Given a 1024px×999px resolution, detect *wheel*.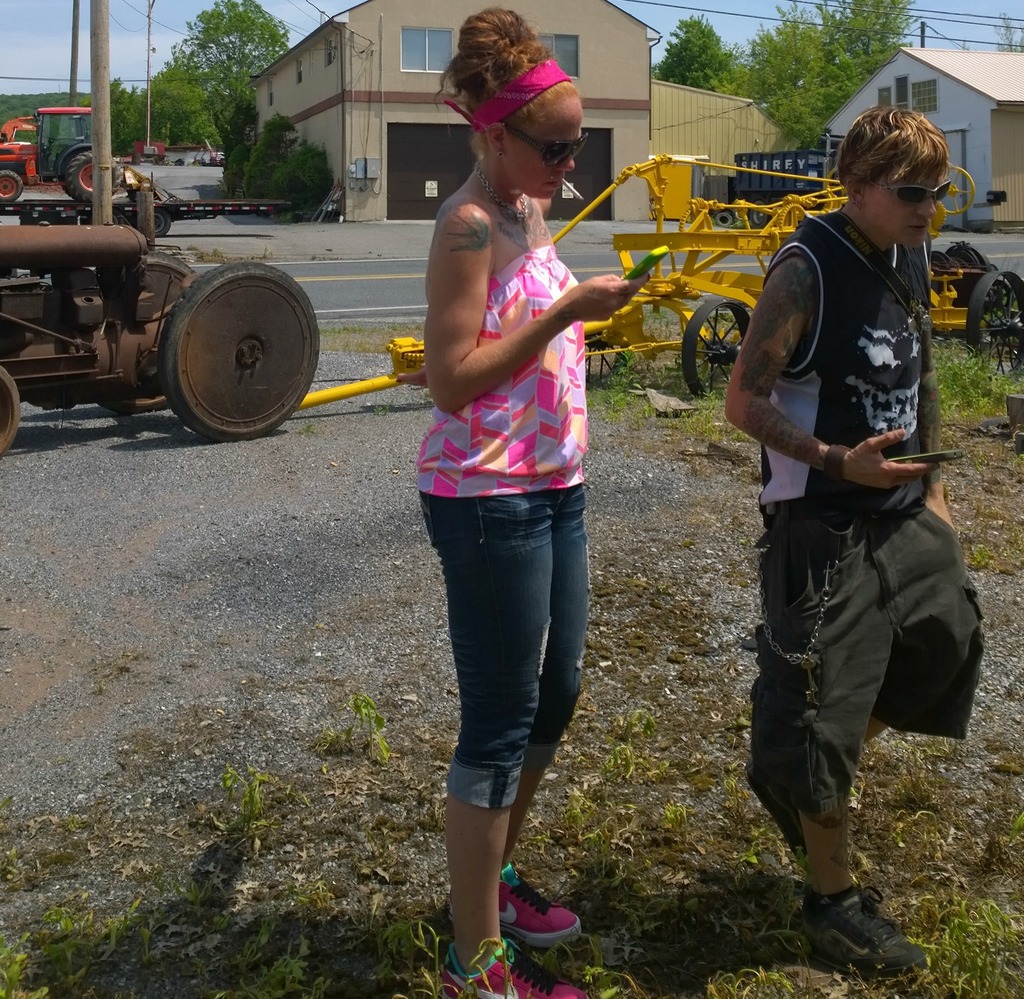
63 146 129 209.
